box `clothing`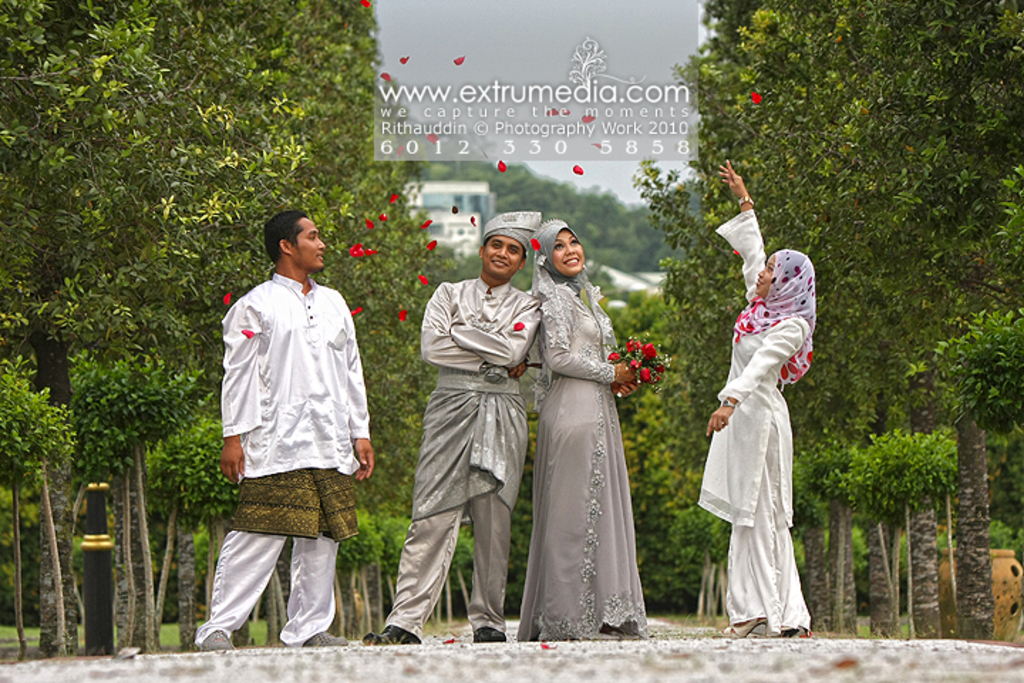
511, 280, 650, 640
